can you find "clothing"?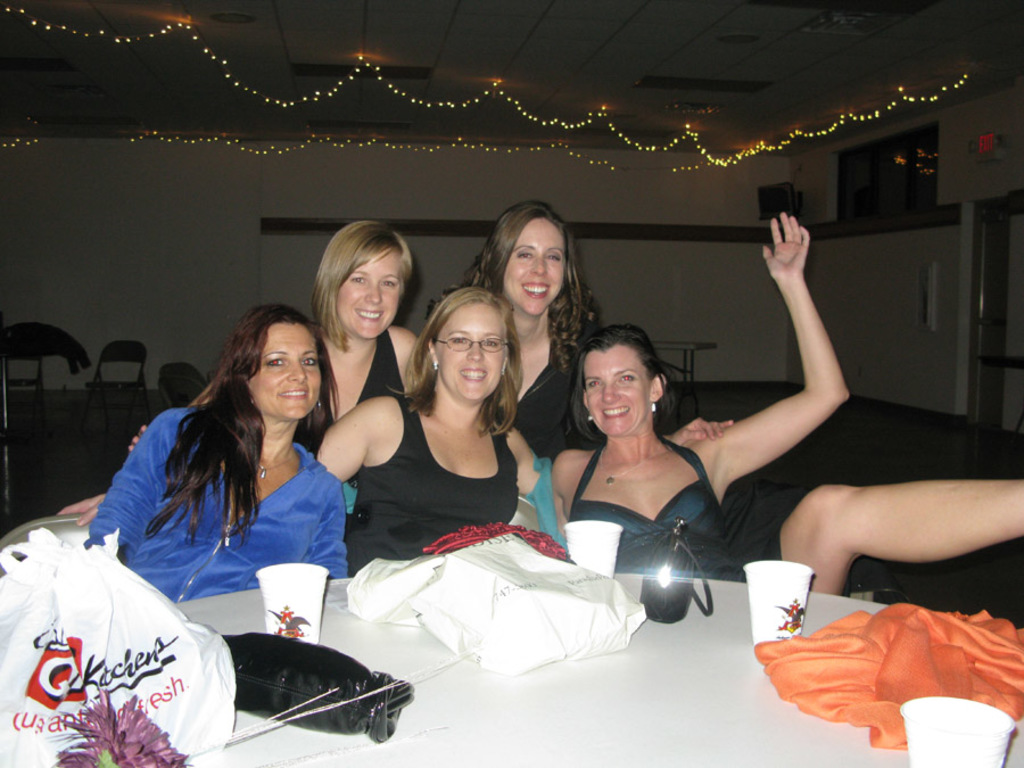
Yes, bounding box: l=342, t=397, r=519, b=578.
